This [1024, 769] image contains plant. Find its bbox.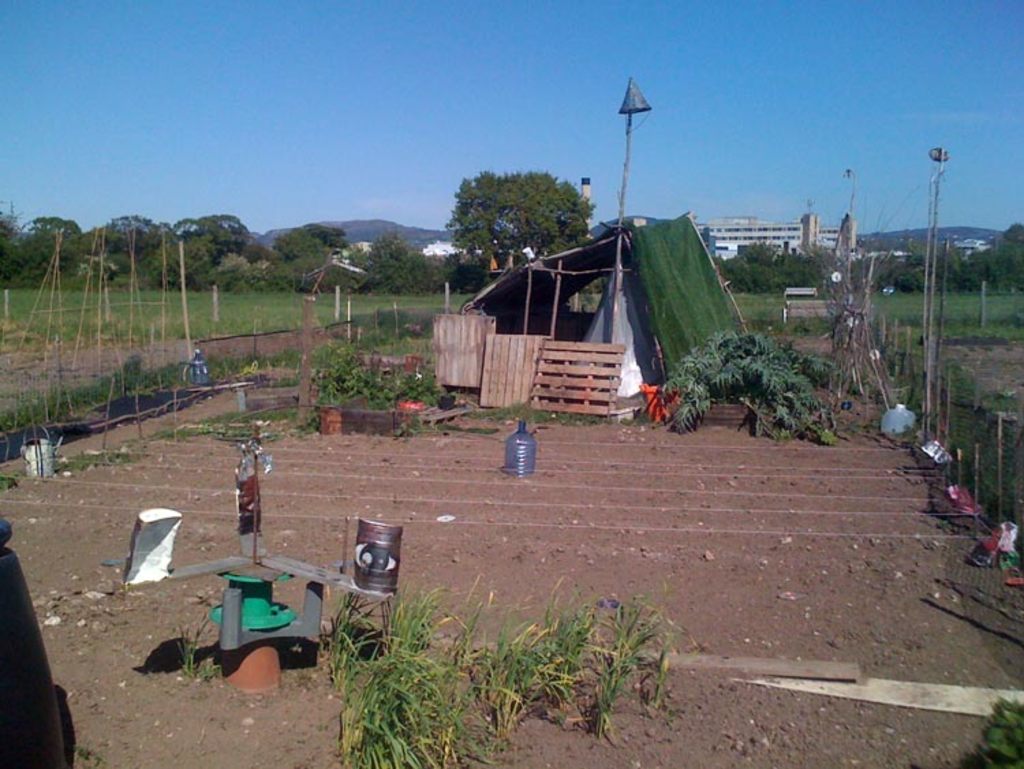
71:738:102:768.
